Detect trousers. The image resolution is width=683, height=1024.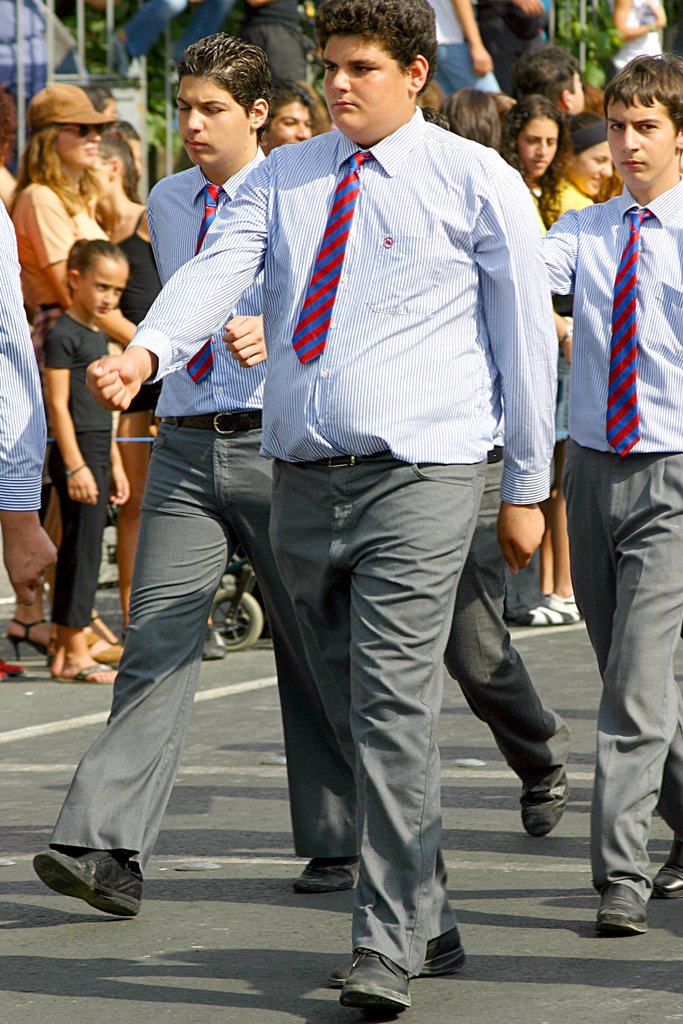
<bbox>442, 442, 582, 844</bbox>.
